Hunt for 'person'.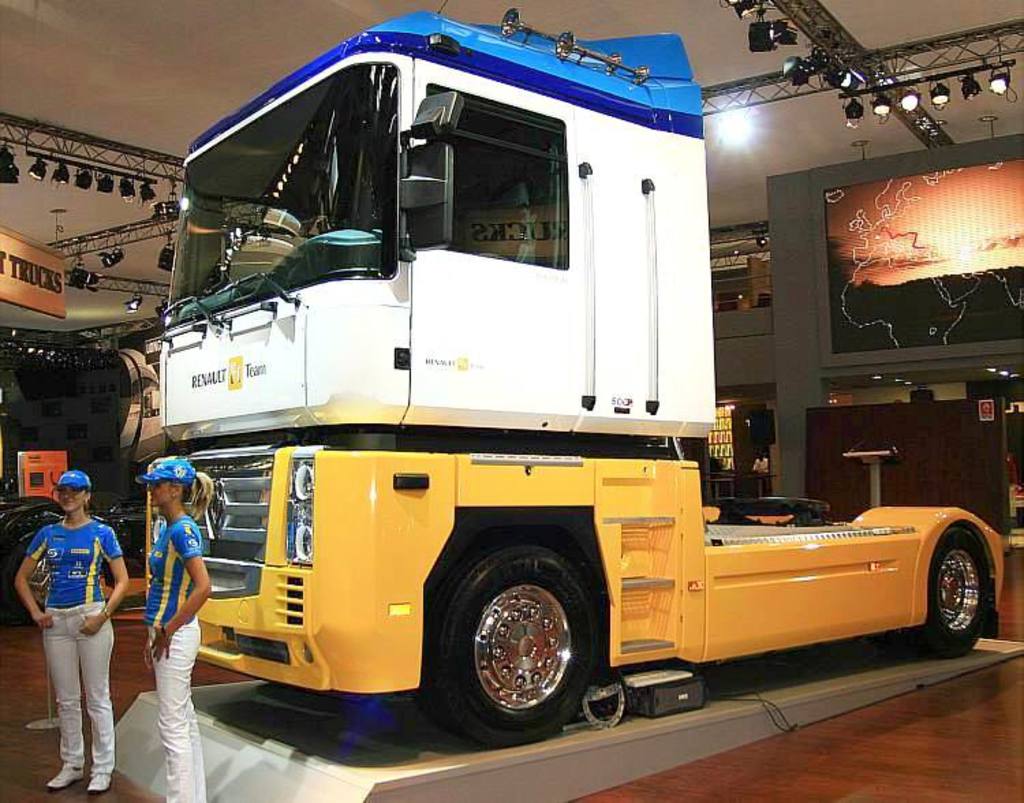
Hunted down at {"left": 147, "top": 449, "right": 218, "bottom": 802}.
